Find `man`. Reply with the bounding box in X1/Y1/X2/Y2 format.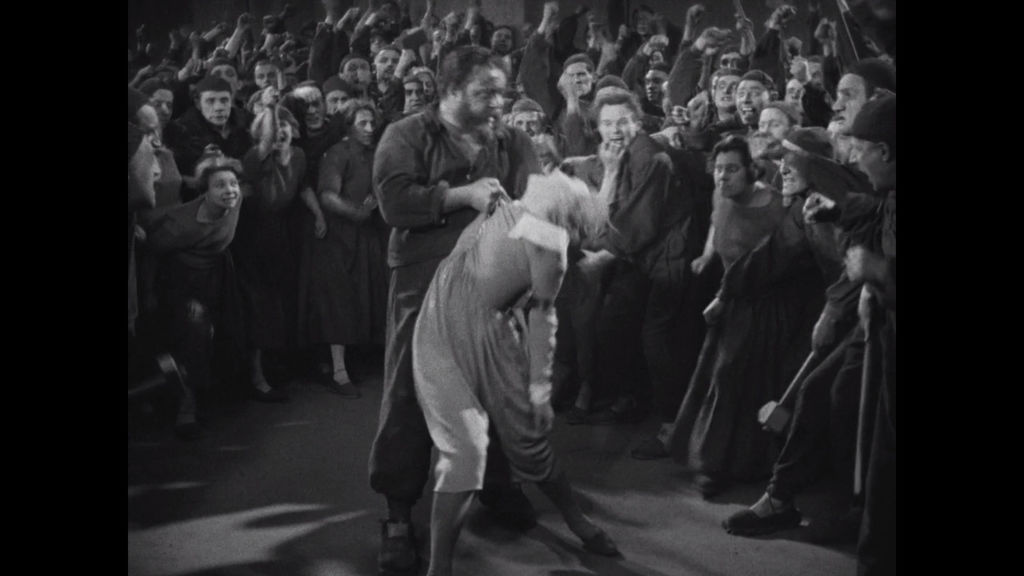
250/62/285/91.
